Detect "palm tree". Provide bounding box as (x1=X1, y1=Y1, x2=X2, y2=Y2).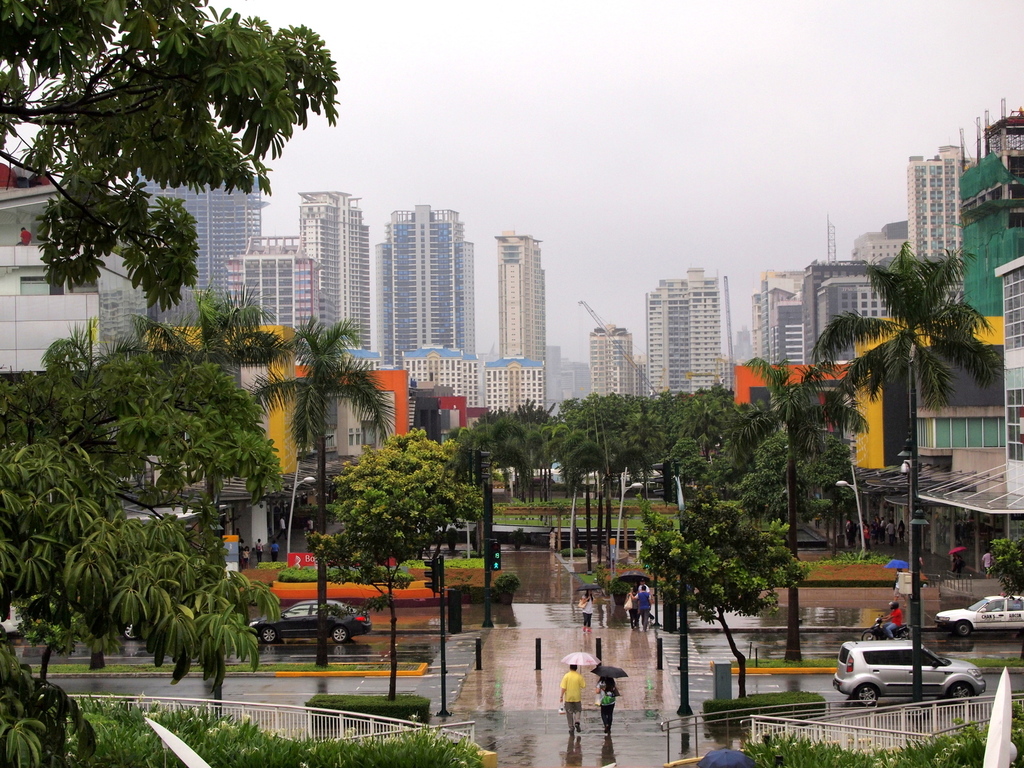
(x1=125, y1=278, x2=298, y2=671).
